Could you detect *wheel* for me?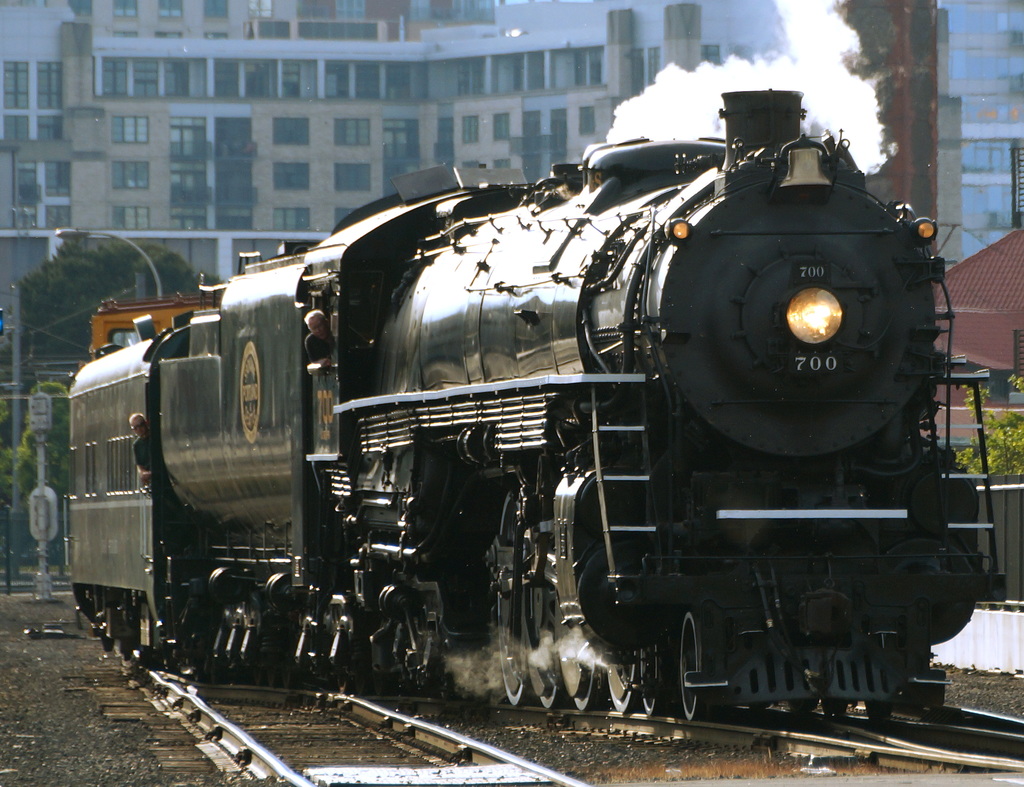
Detection result: select_region(871, 704, 890, 721).
